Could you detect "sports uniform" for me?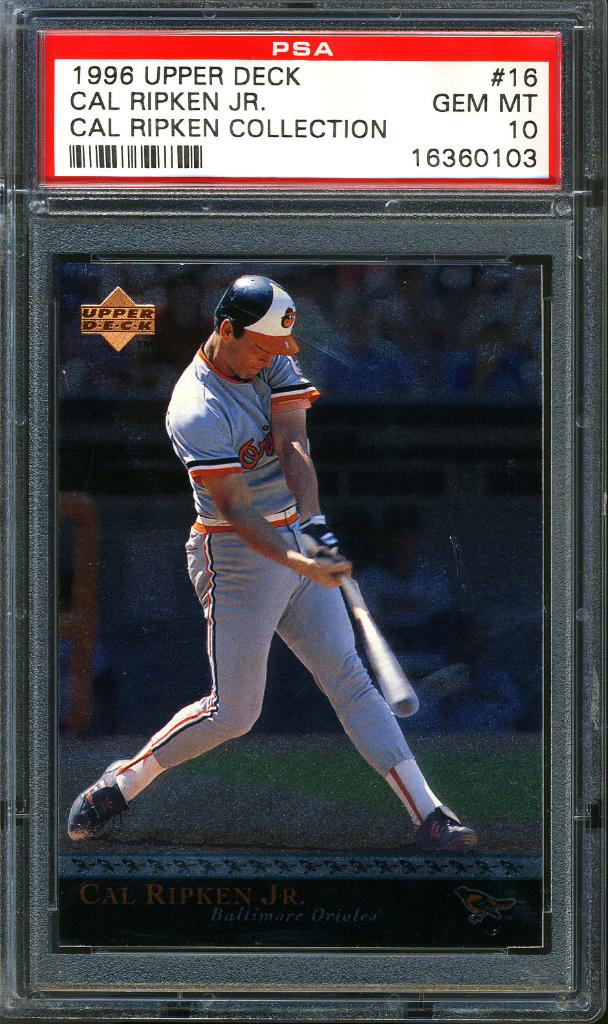
Detection result: 113 272 436 894.
